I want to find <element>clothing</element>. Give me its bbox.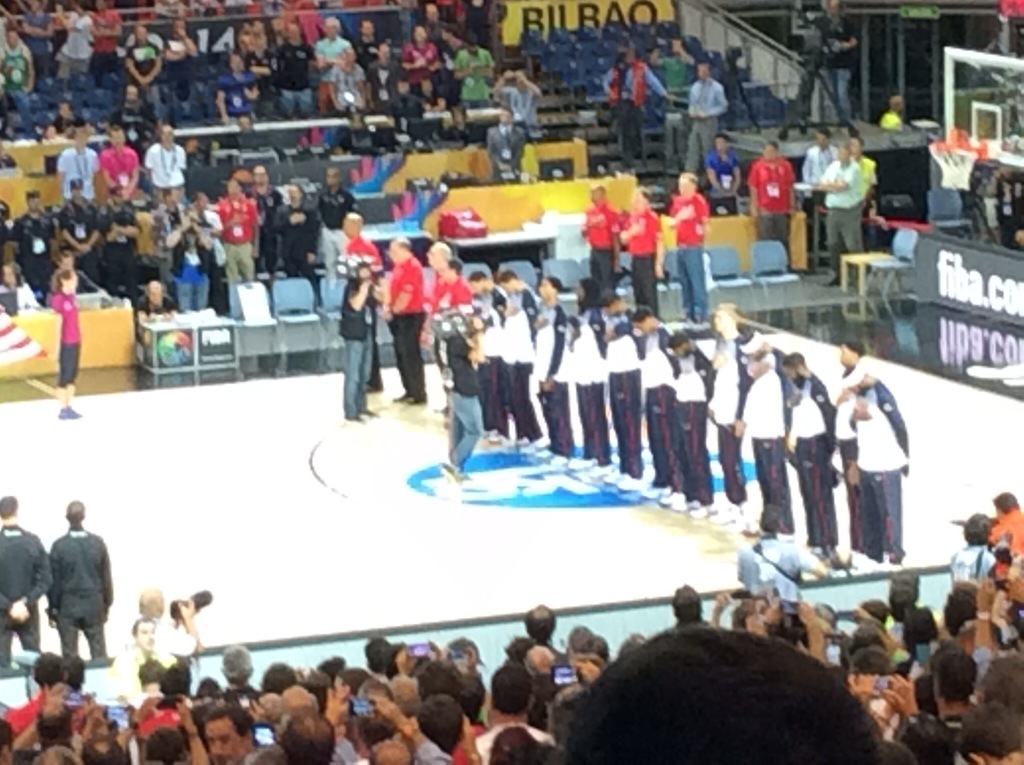
crop(824, 160, 863, 209).
